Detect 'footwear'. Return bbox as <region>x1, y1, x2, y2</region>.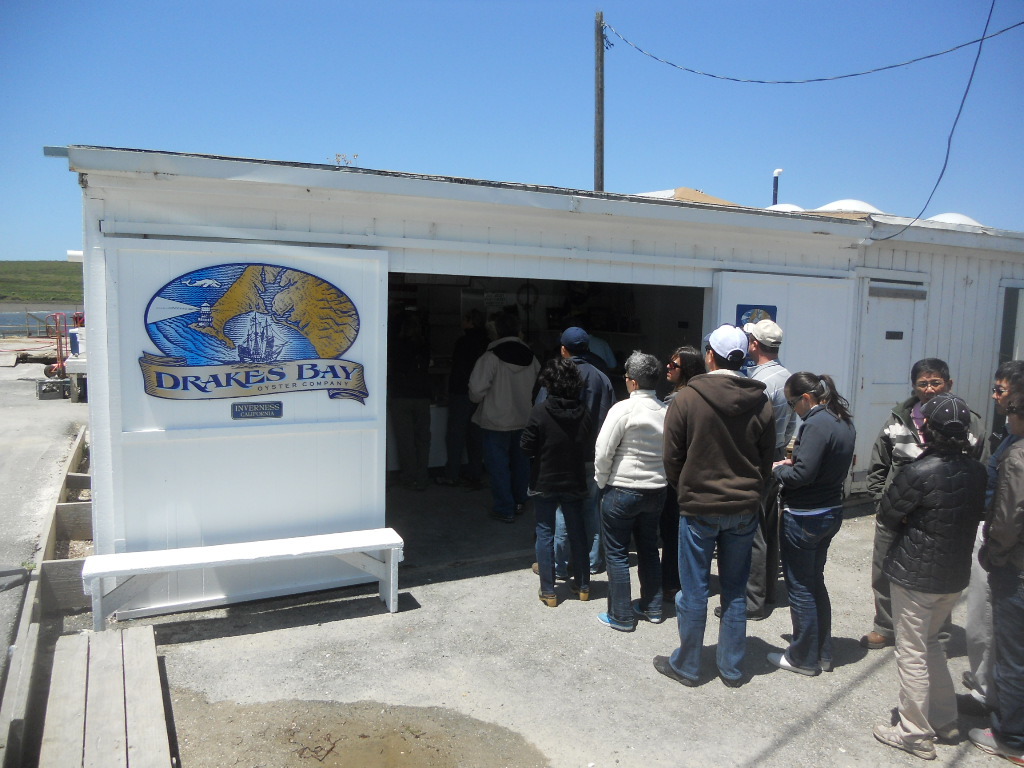
<region>940, 717, 954, 744</region>.
